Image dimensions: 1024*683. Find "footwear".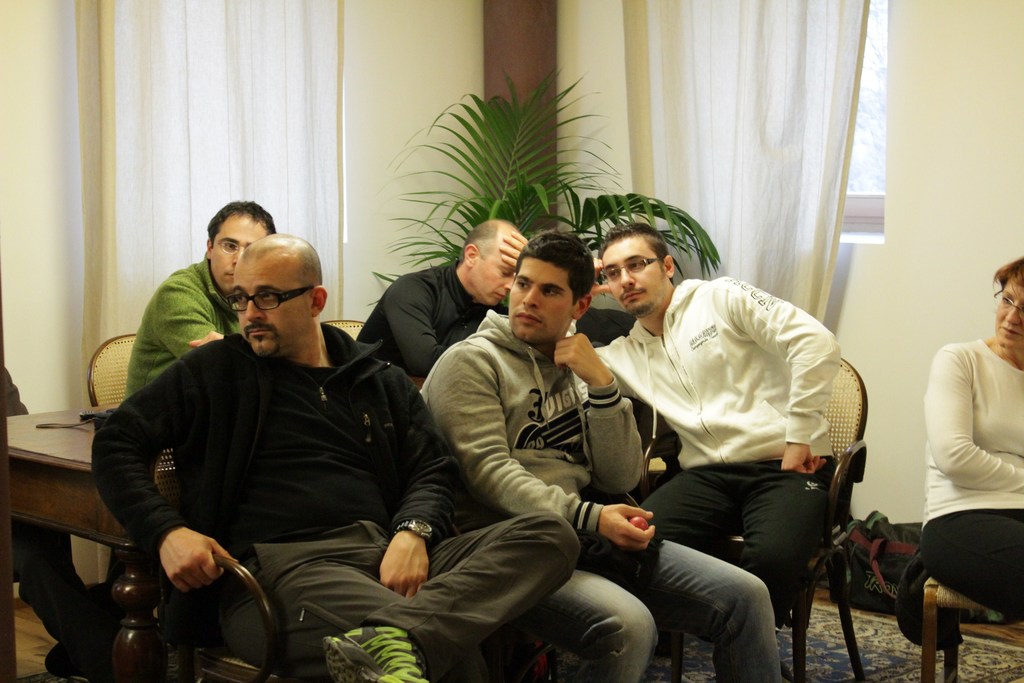
left=324, top=626, right=431, bottom=682.
